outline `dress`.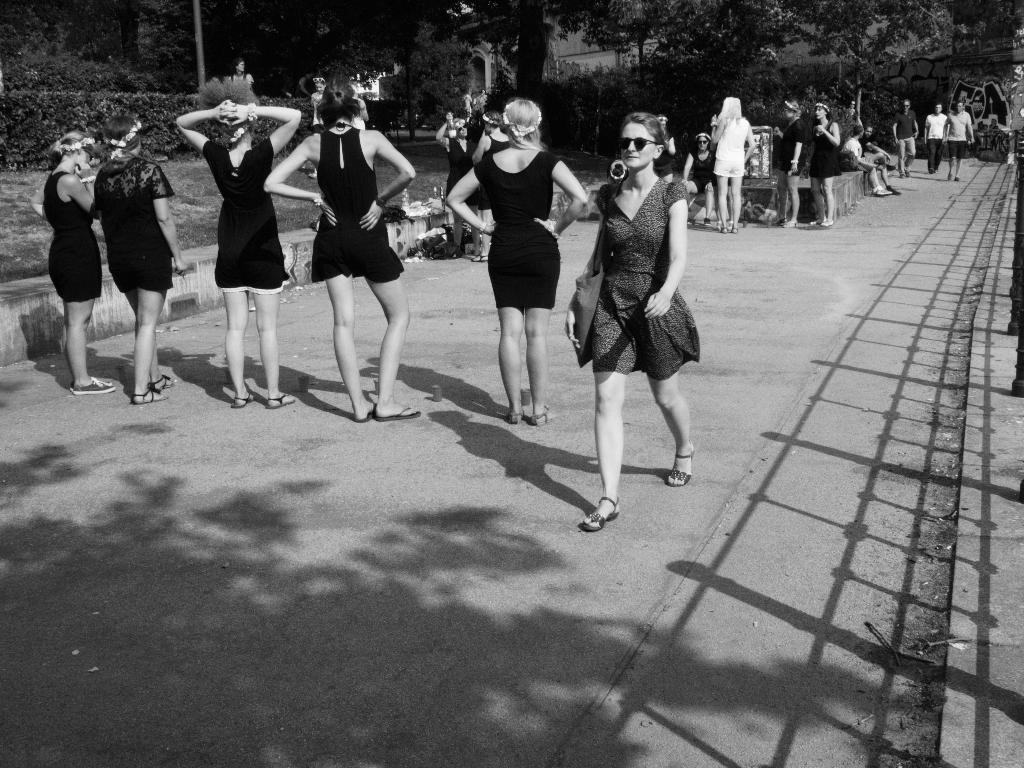
Outline: bbox(712, 118, 744, 179).
